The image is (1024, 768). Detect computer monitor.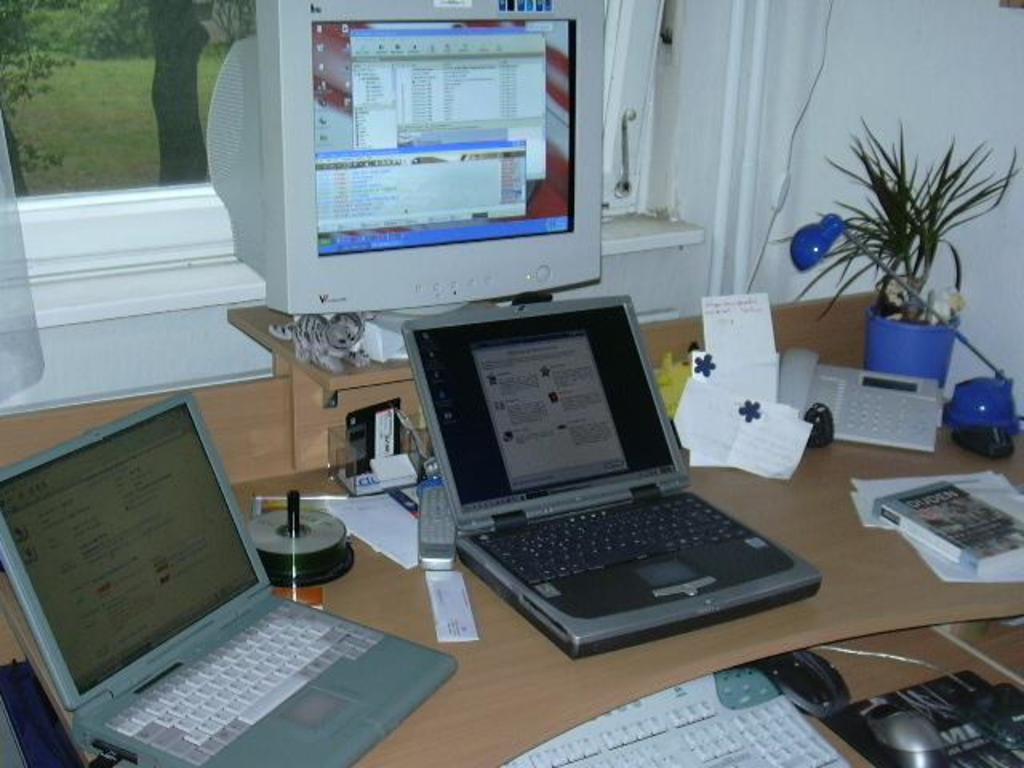
Detection: detection(240, 22, 618, 344).
